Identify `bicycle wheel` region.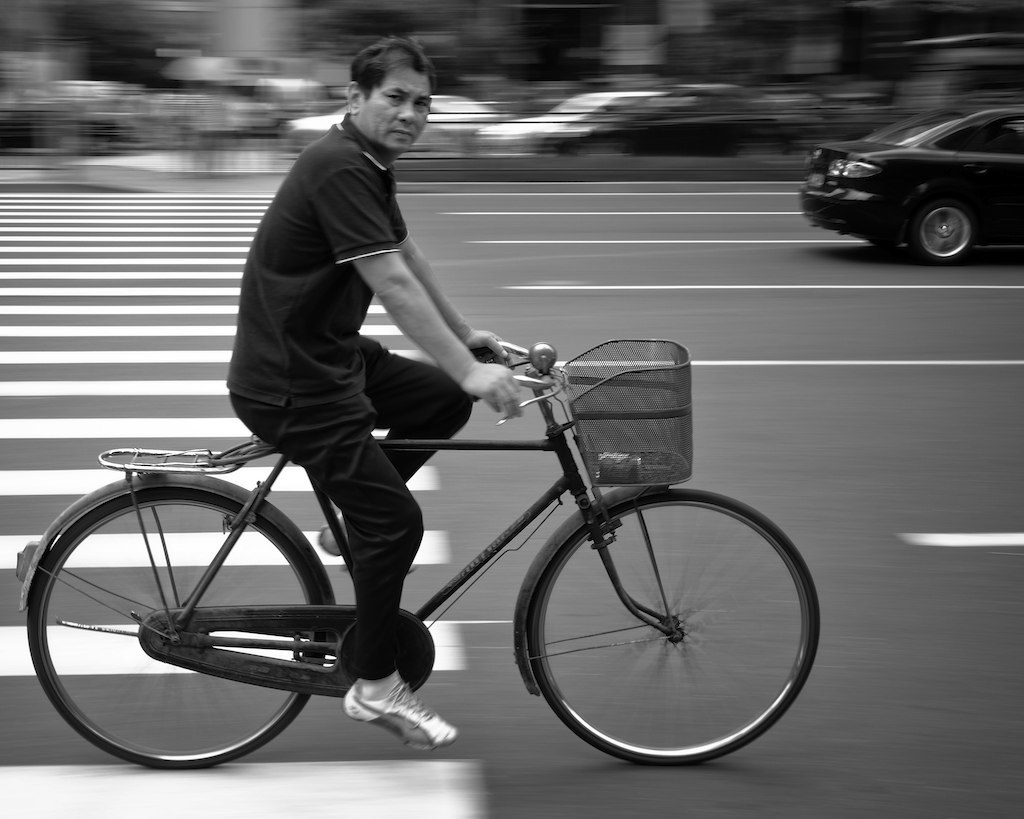
Region: box=[526, 486, 823, 768].
